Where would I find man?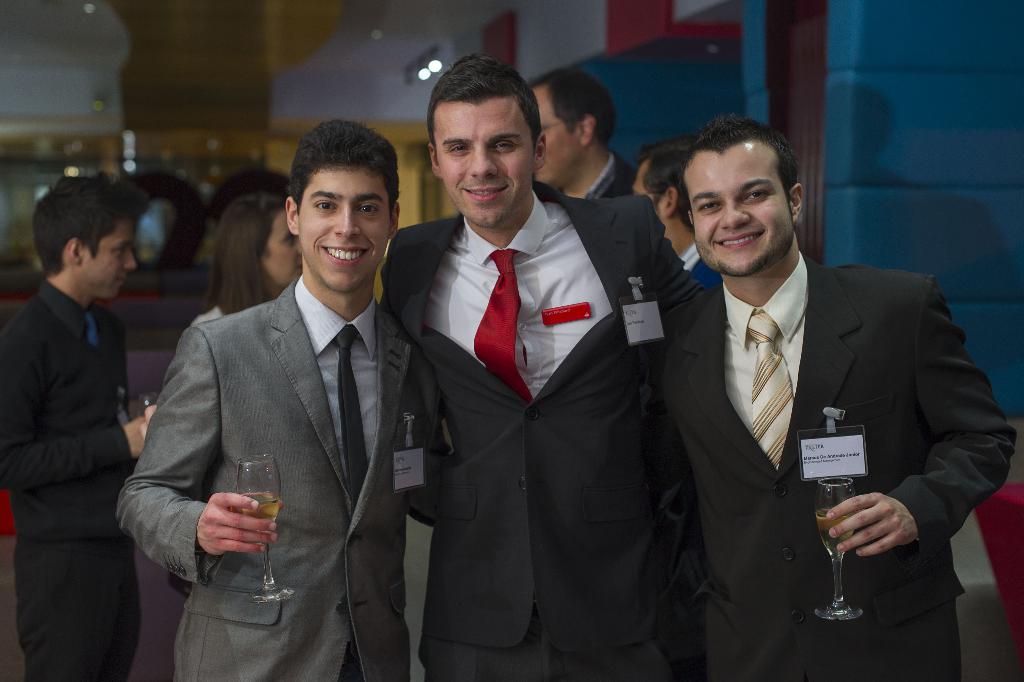
At 131/117/432/677.
